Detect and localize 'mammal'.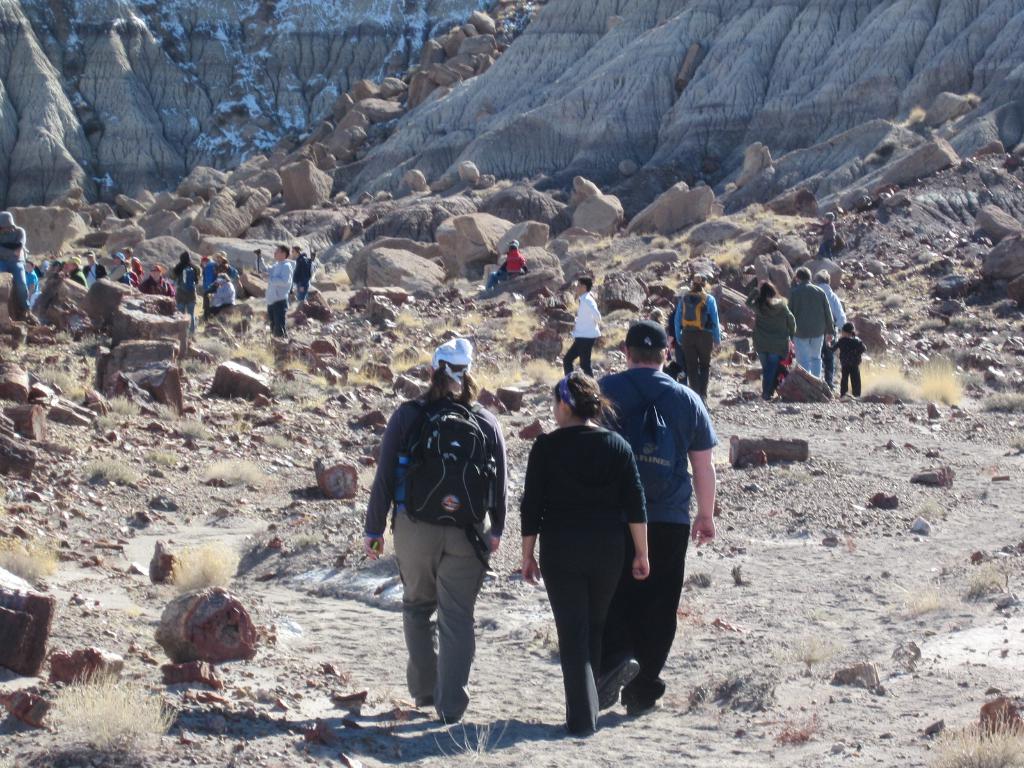
Localized at [left=664, top=282, right=689, bottom=393].
